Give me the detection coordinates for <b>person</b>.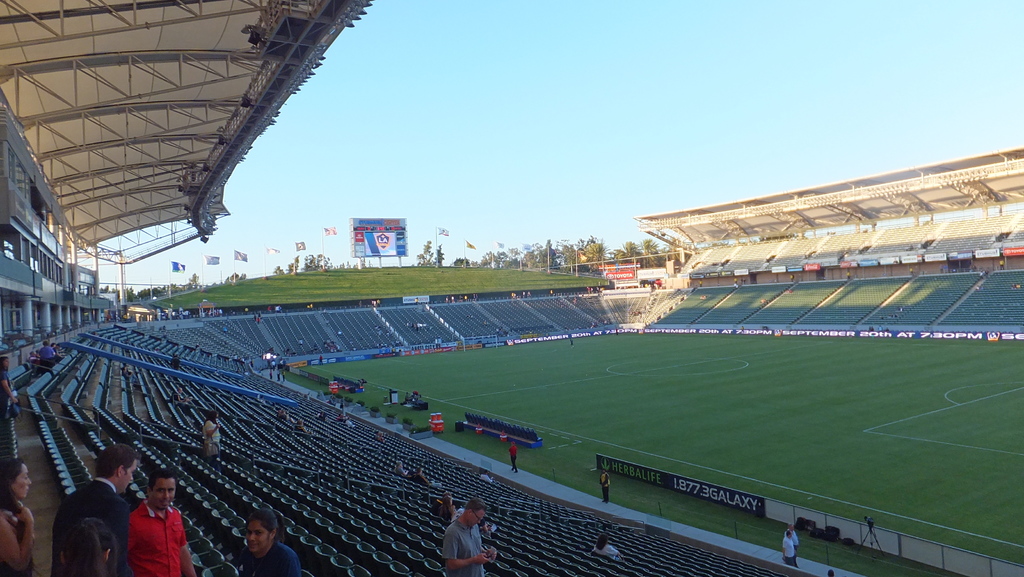
[0, 356, 18, 425].
